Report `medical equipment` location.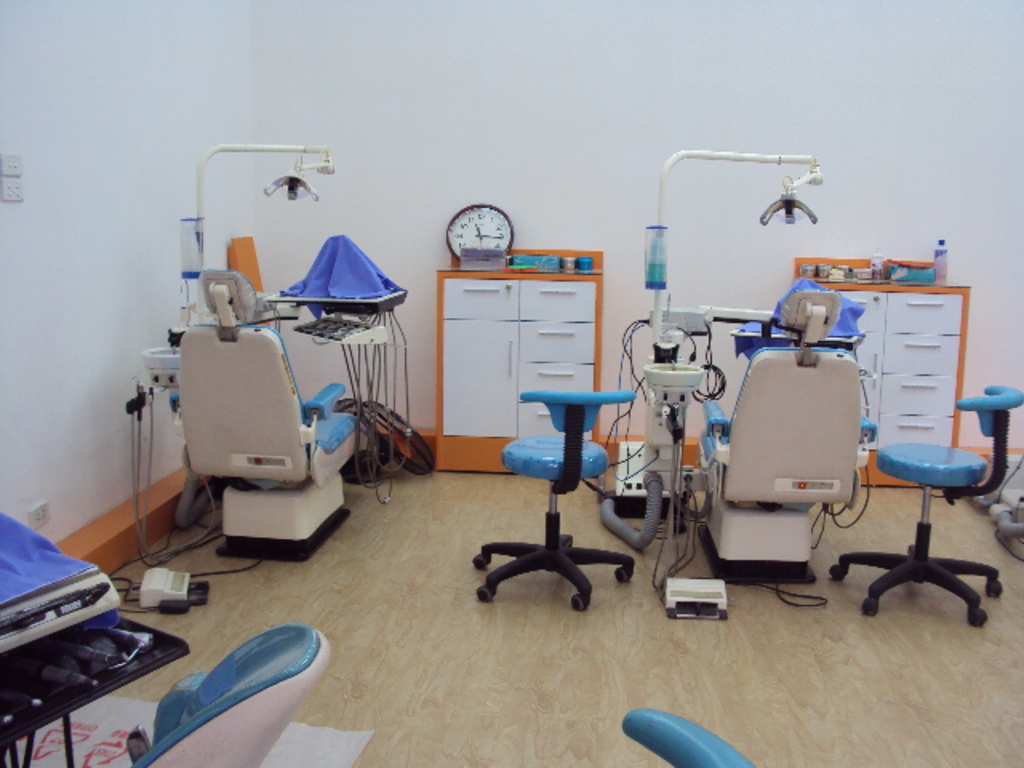
Report: locate(0, 512, 330, 766).
